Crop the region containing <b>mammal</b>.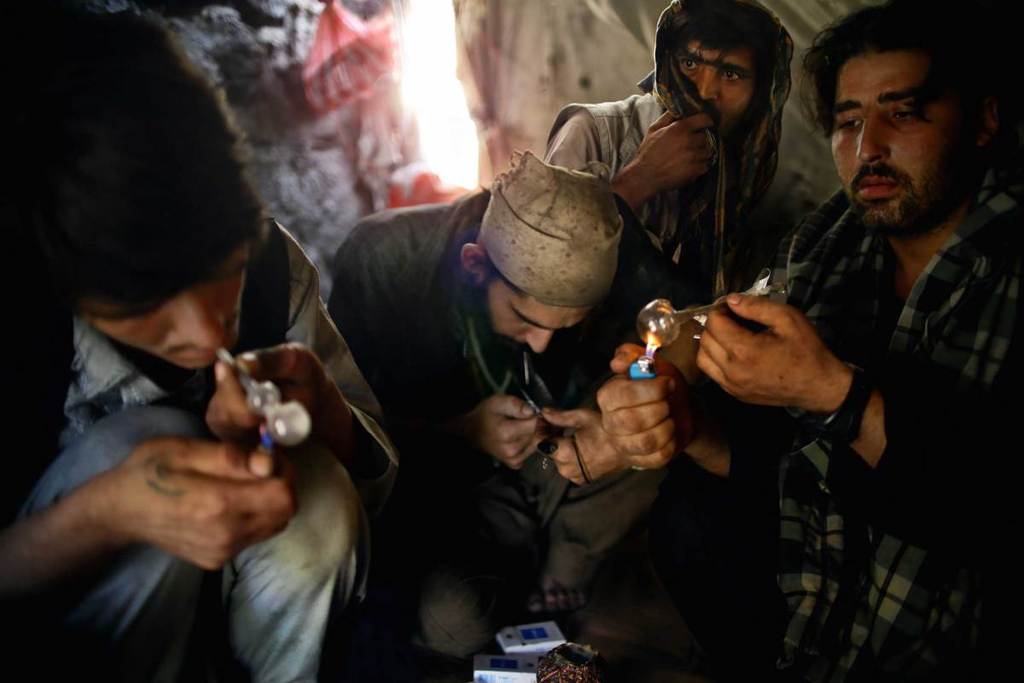
Crop region: 547,0,796,294.
